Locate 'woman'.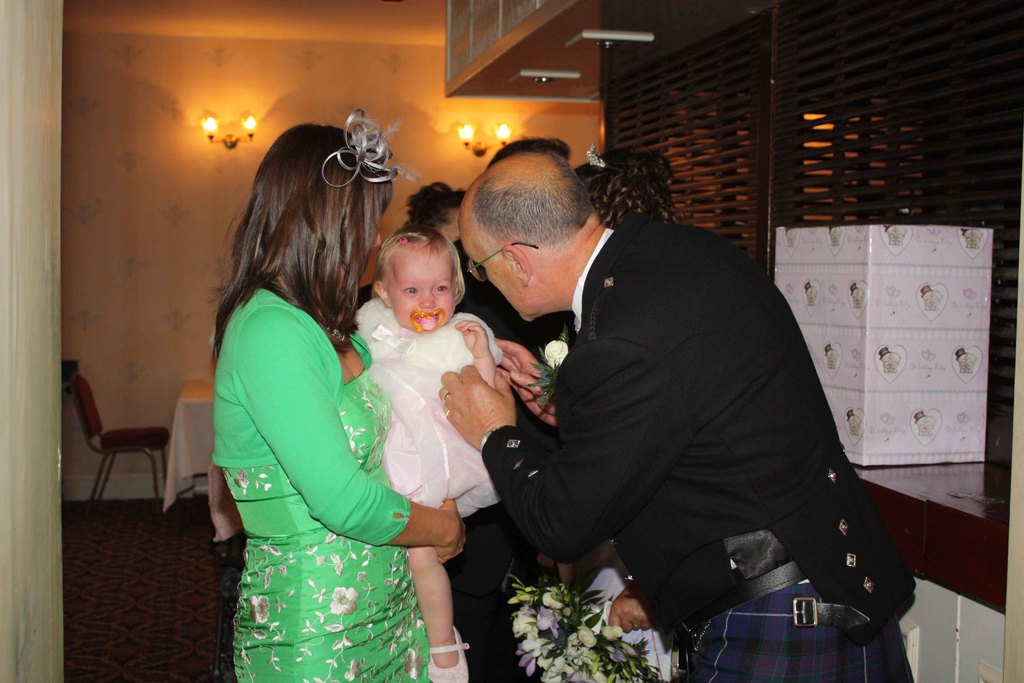
Bounding box: l=202, t=121, r=453, b=682.
